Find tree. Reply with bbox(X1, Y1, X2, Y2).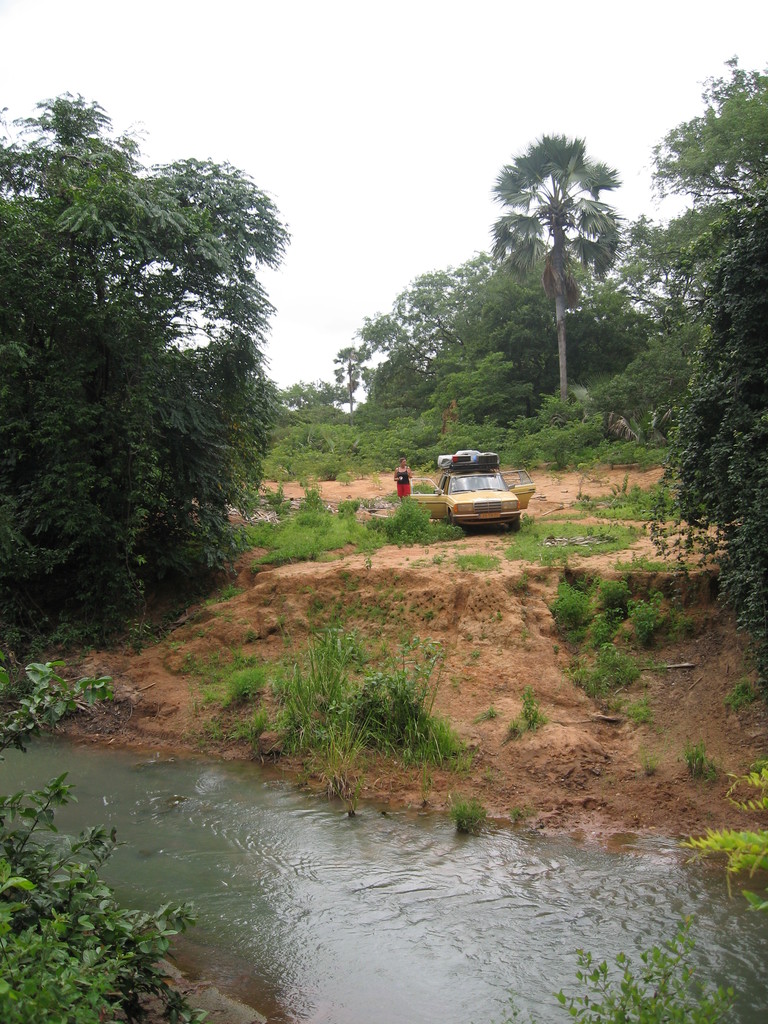
bbox(627, 50, 767, 271).
